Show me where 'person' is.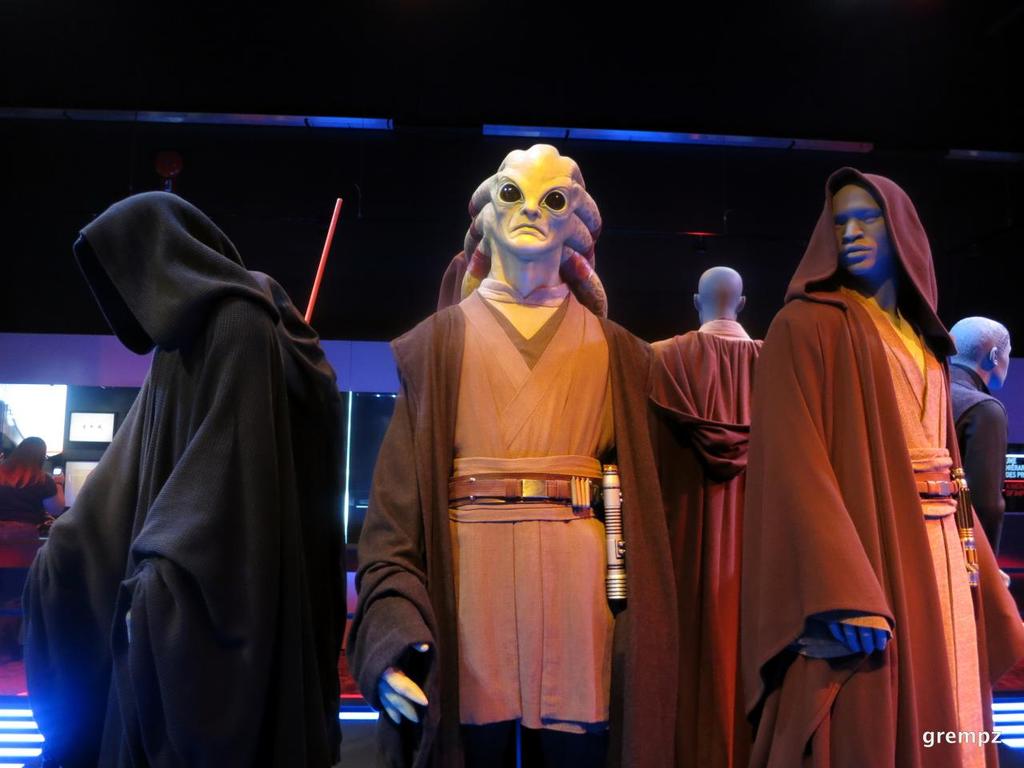
'person' is at [942, 318, 1003, 582].
